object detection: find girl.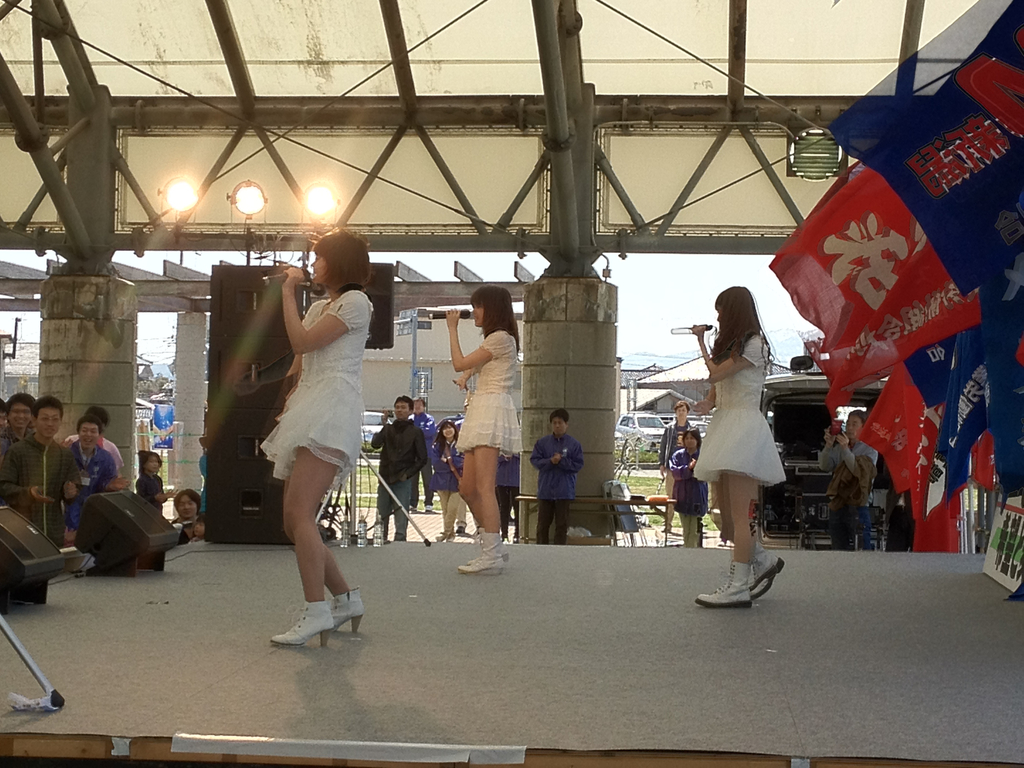
pyautogui.locateOnScreen(447, 288, 522, 577).
